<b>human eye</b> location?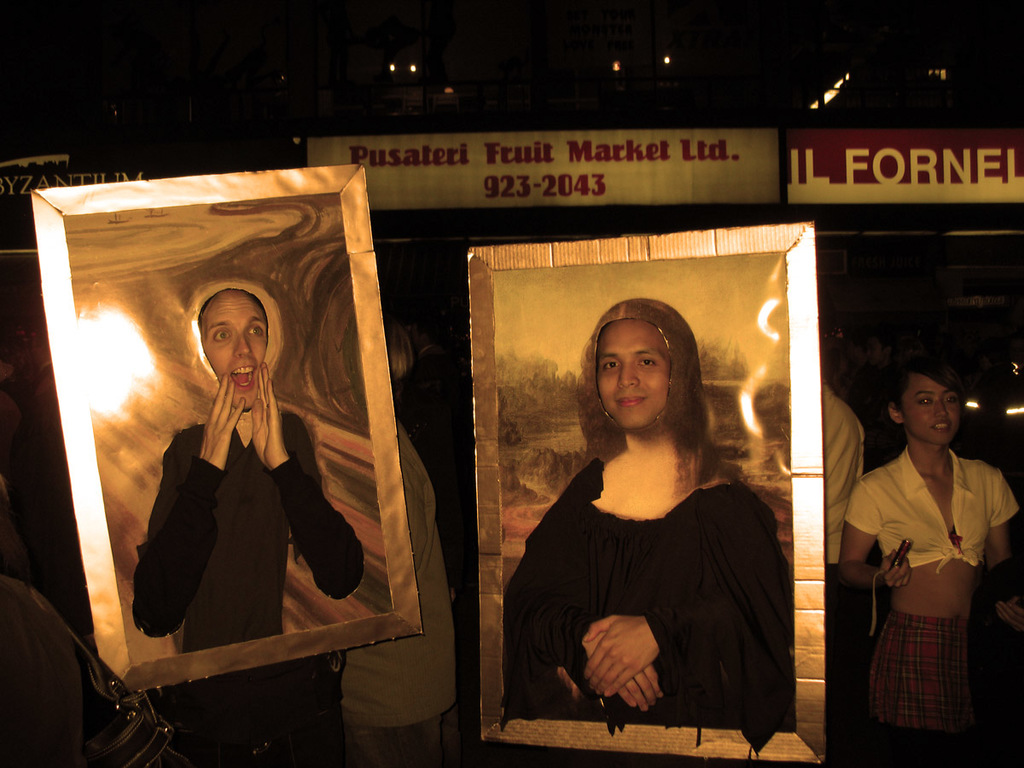
bbox(640, 354, 654, 366)
